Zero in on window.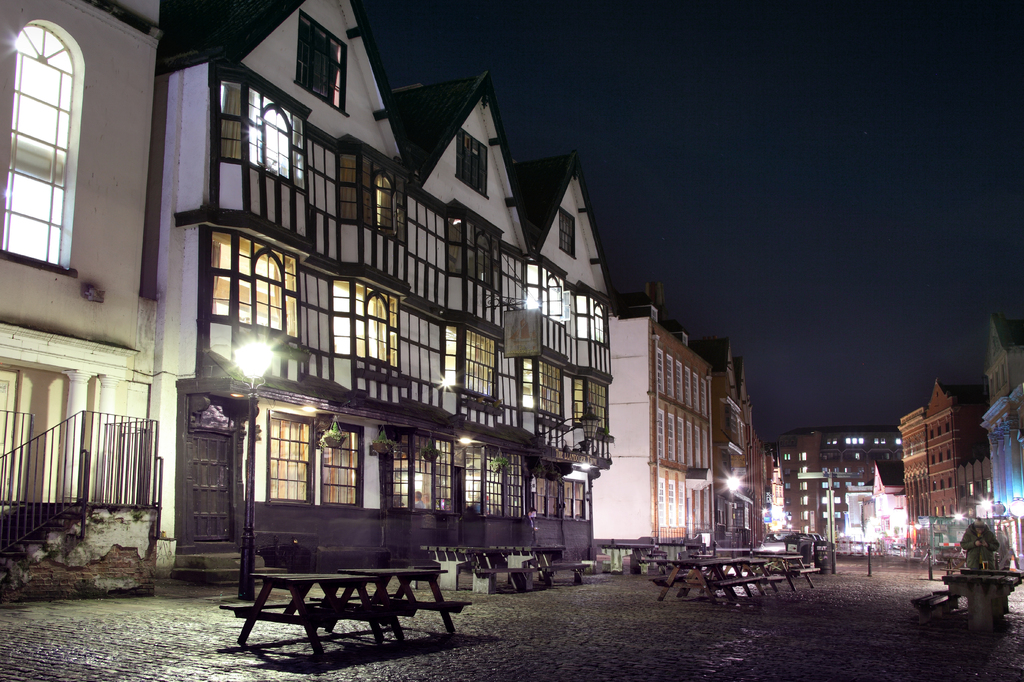
Zeroed in: BBox(832, 497, 840, 504).
